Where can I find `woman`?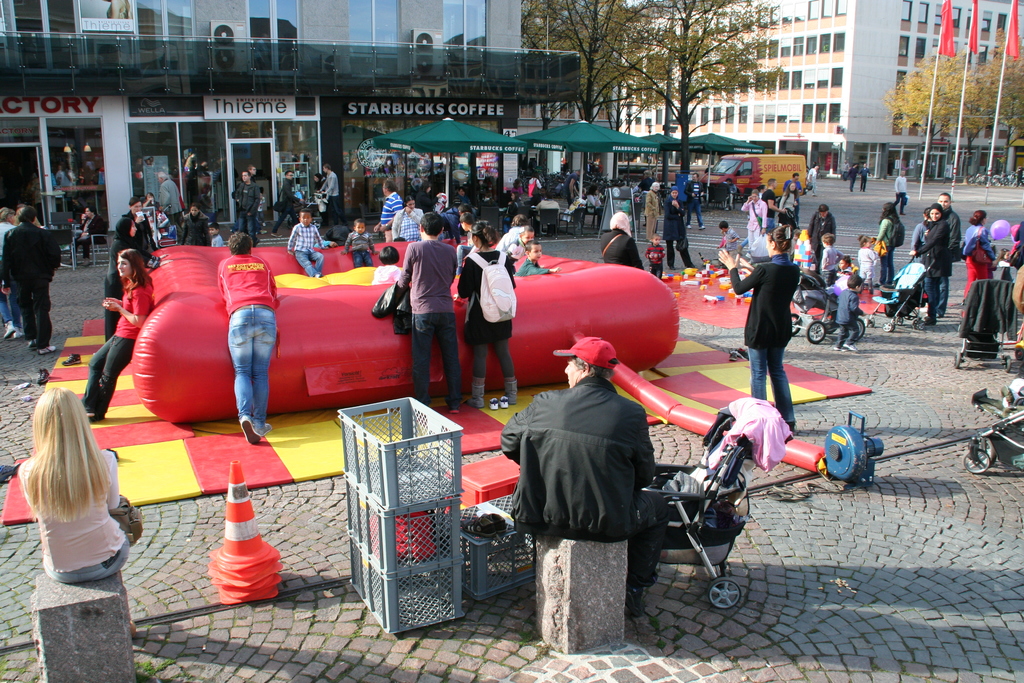
You can find it at [662,186,697,268].
